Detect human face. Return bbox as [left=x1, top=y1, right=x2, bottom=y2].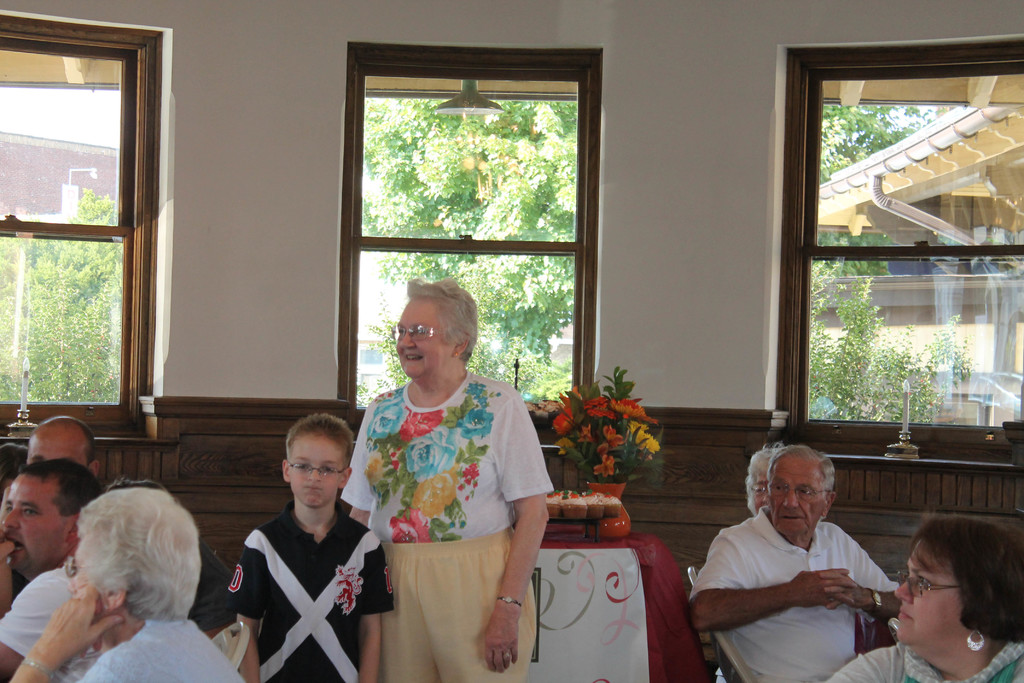
[left=288, top=434, right=342, bottom=516].
